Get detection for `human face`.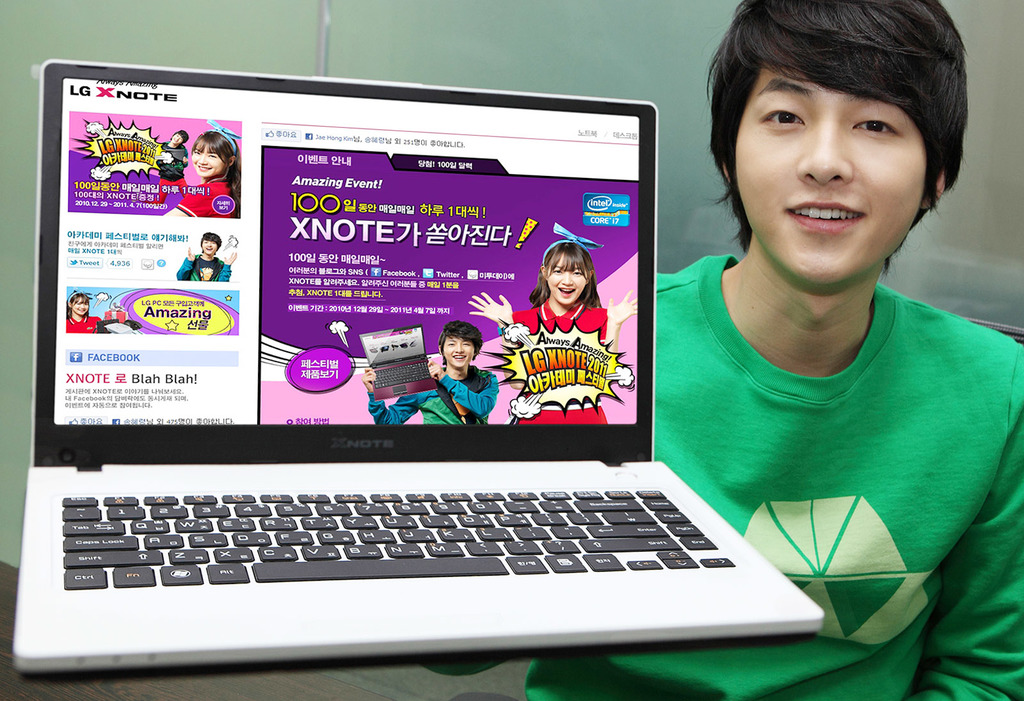
Detection: bbox=(447, 338, 479, 373).
